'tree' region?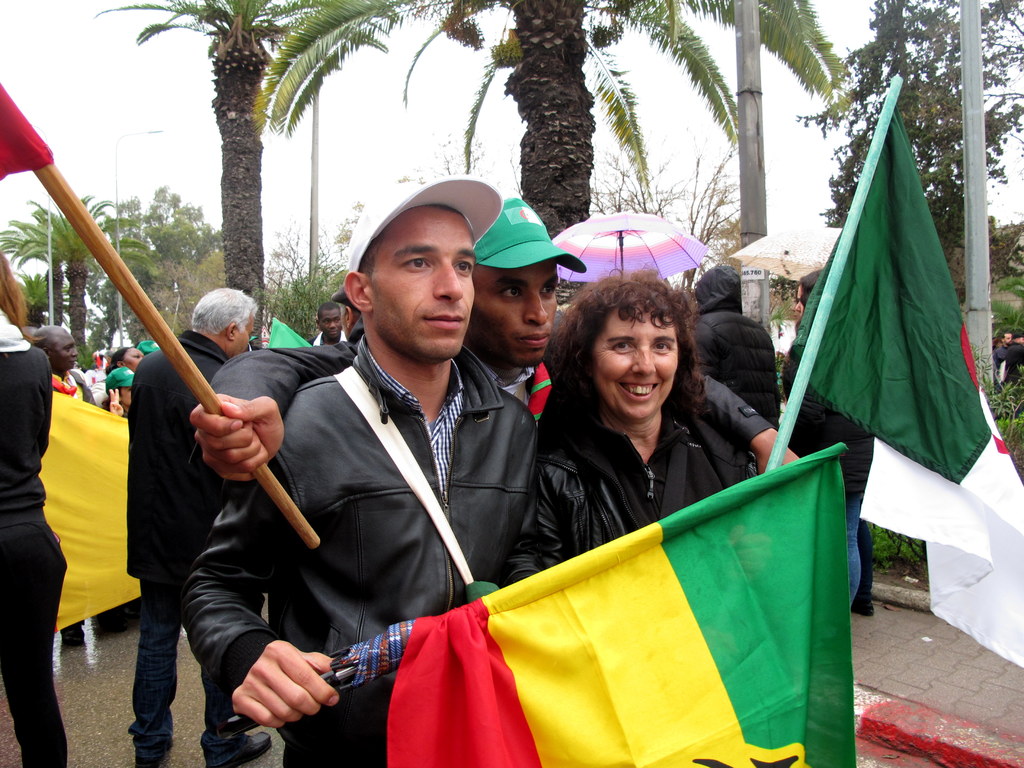
region(248, 0, 849, 220)
